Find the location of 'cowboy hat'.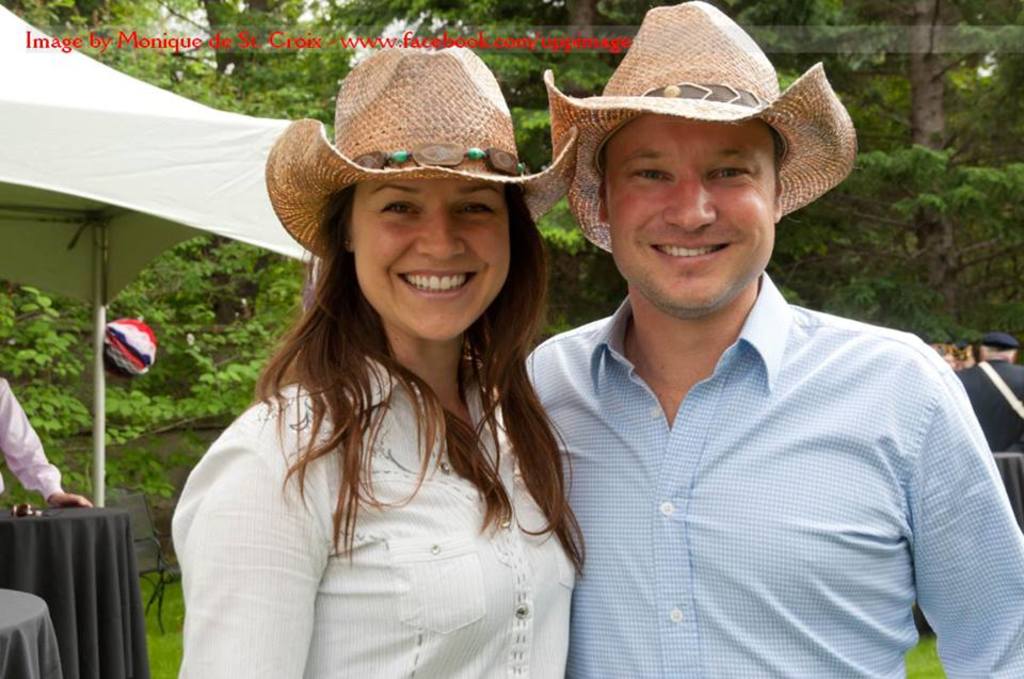
Location: [left=266, top=36, right=579, bottom=261].
